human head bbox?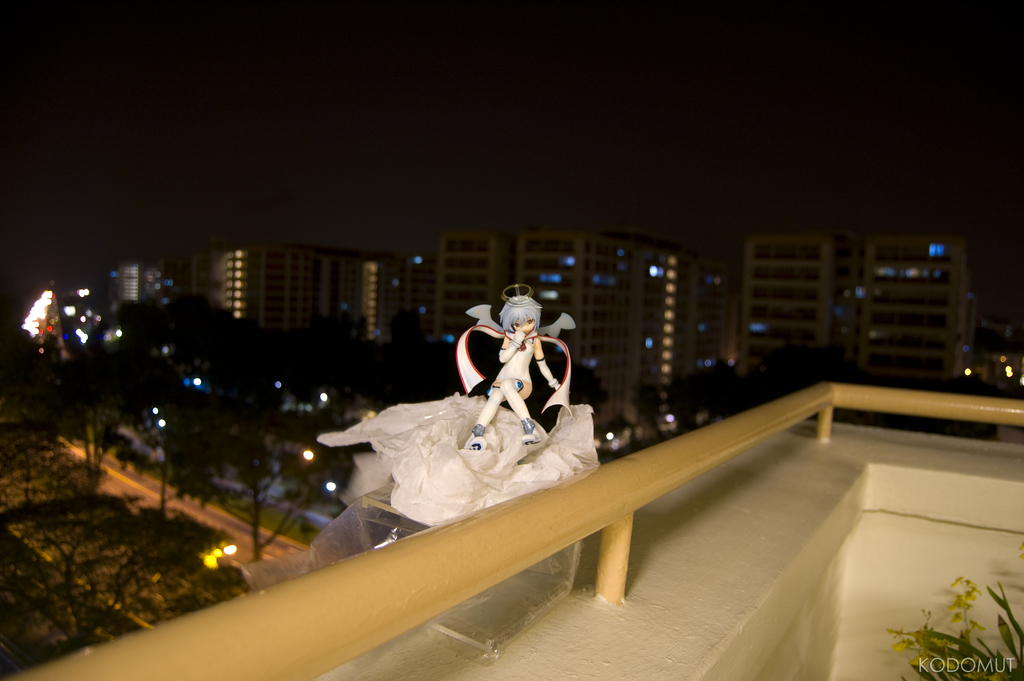
rect(494, 286, 543, 336)
